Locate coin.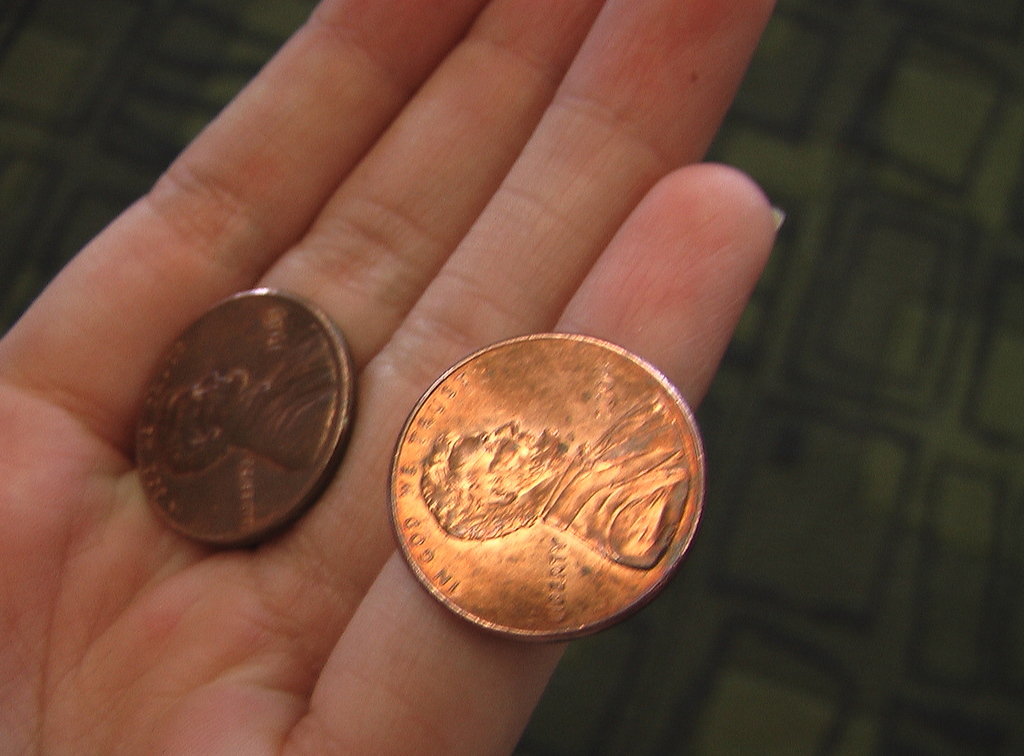
Bounding box: 384,330,708,645.
